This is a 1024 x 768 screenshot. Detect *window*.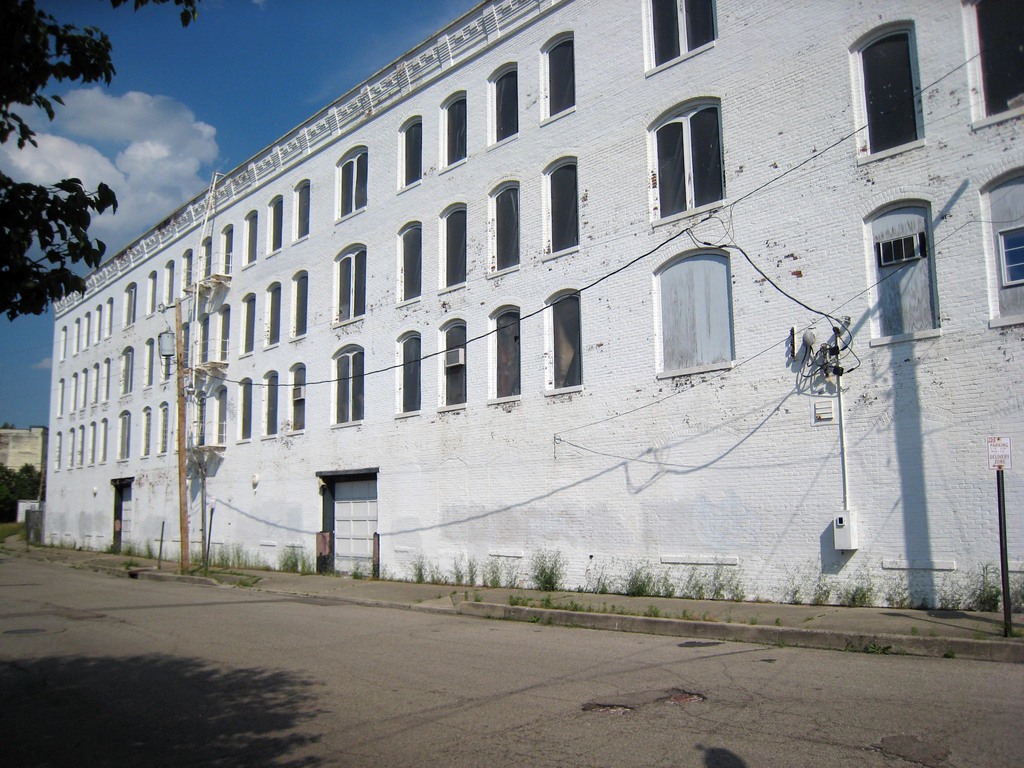
bbox=[850, 18, 927, 164].
